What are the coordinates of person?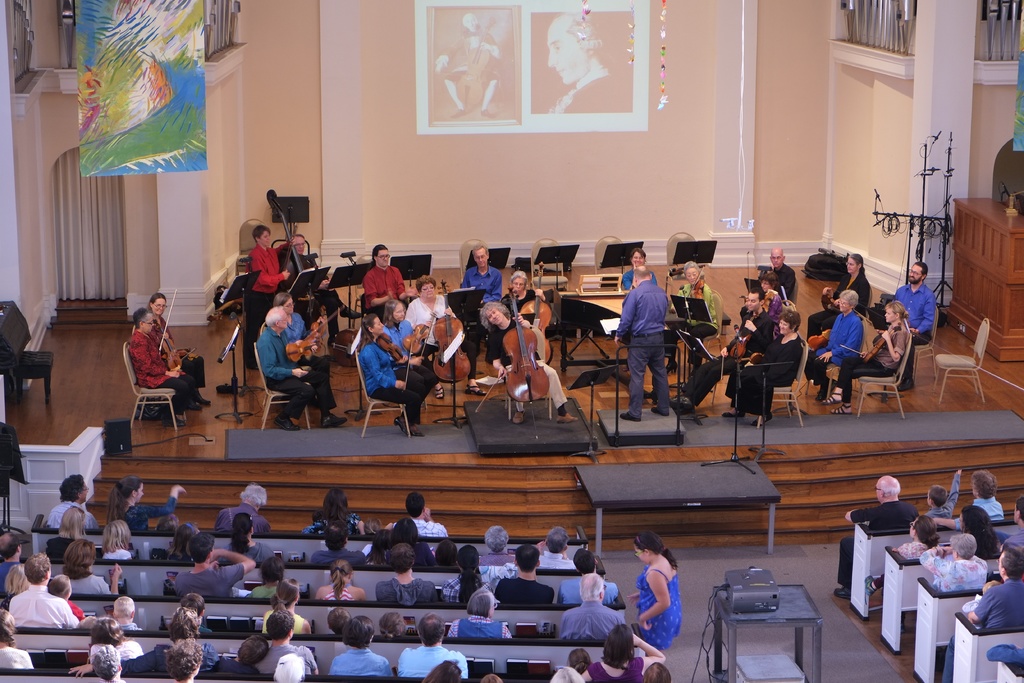
{"x1": 404, "y1": 269, "x2": 465, "y2": 383}.
